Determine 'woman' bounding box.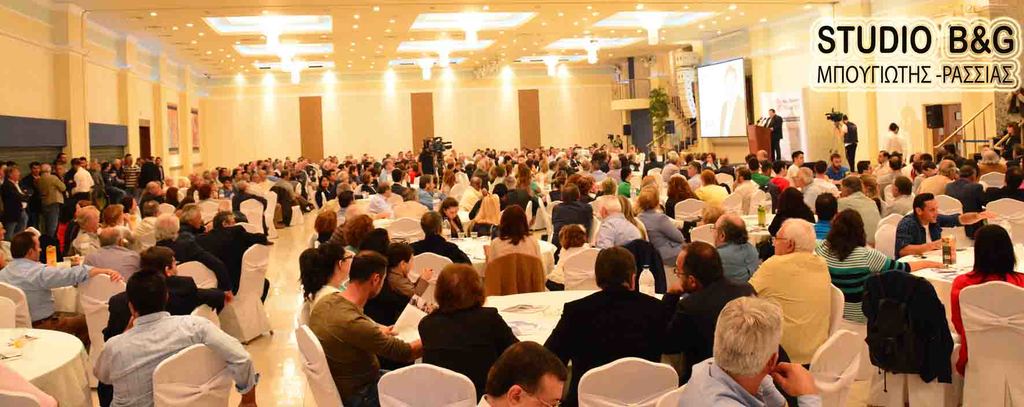
Determined: (left=618, top=195, right=649, bottom=240).
